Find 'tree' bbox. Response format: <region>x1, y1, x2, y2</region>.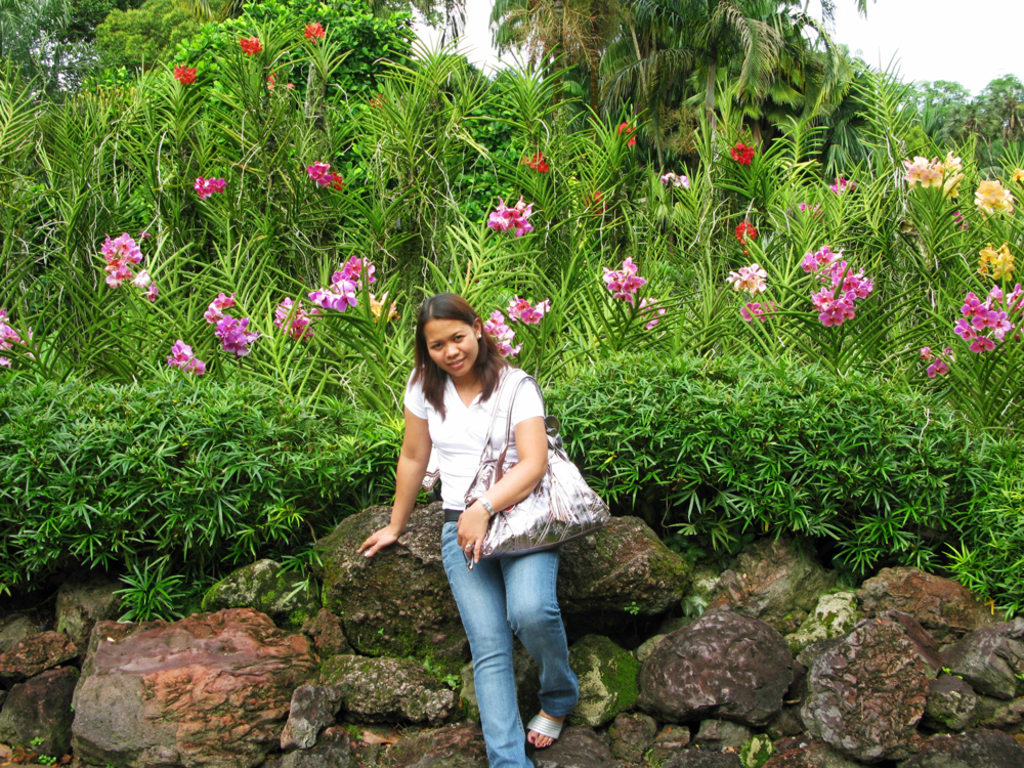
<region>489, 0, 598, 109</region>.
